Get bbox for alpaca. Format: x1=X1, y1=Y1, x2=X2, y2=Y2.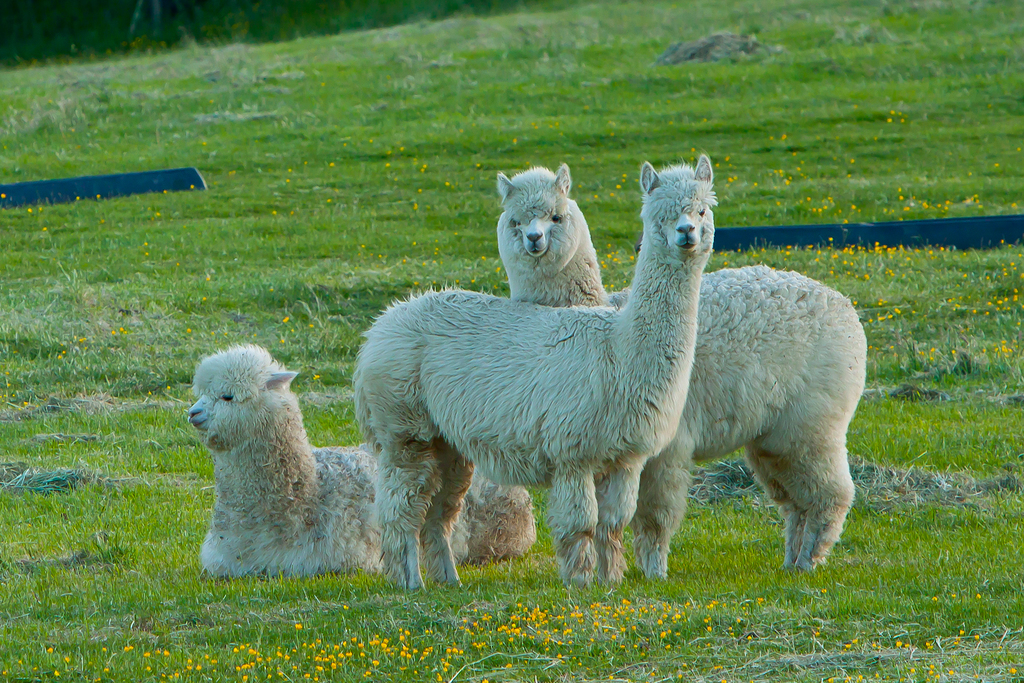
x1=185, y1=341, x2=538, y2=581.
